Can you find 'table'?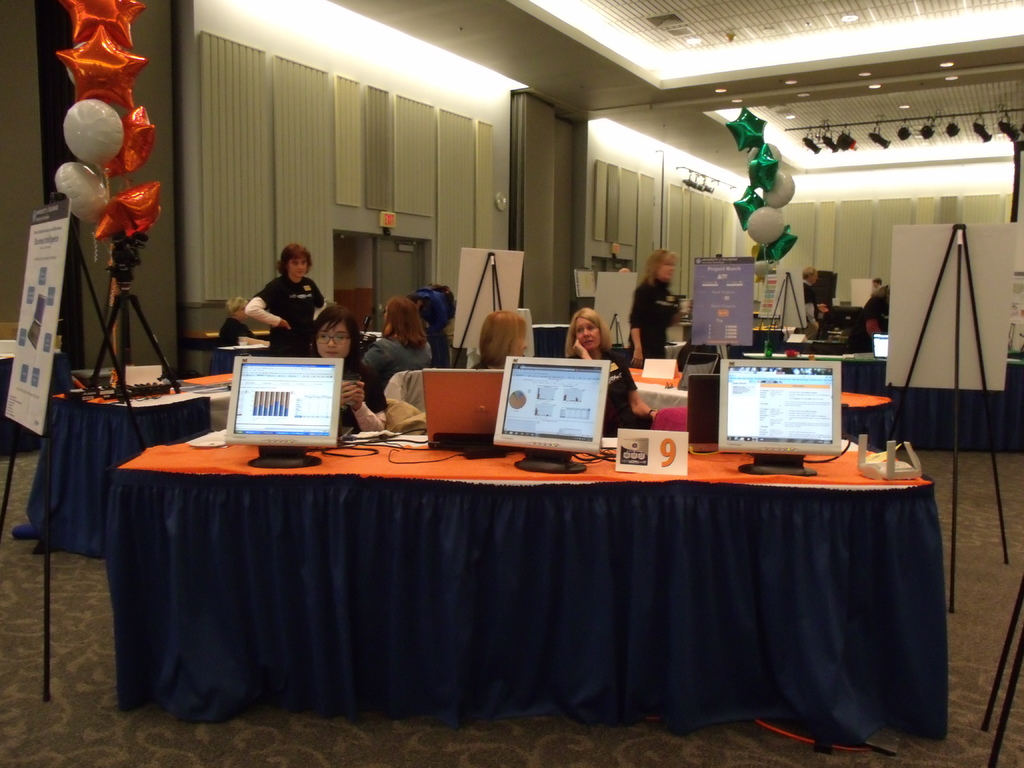
Yes, bounding box: BBox(108, 417, 951, 749).
